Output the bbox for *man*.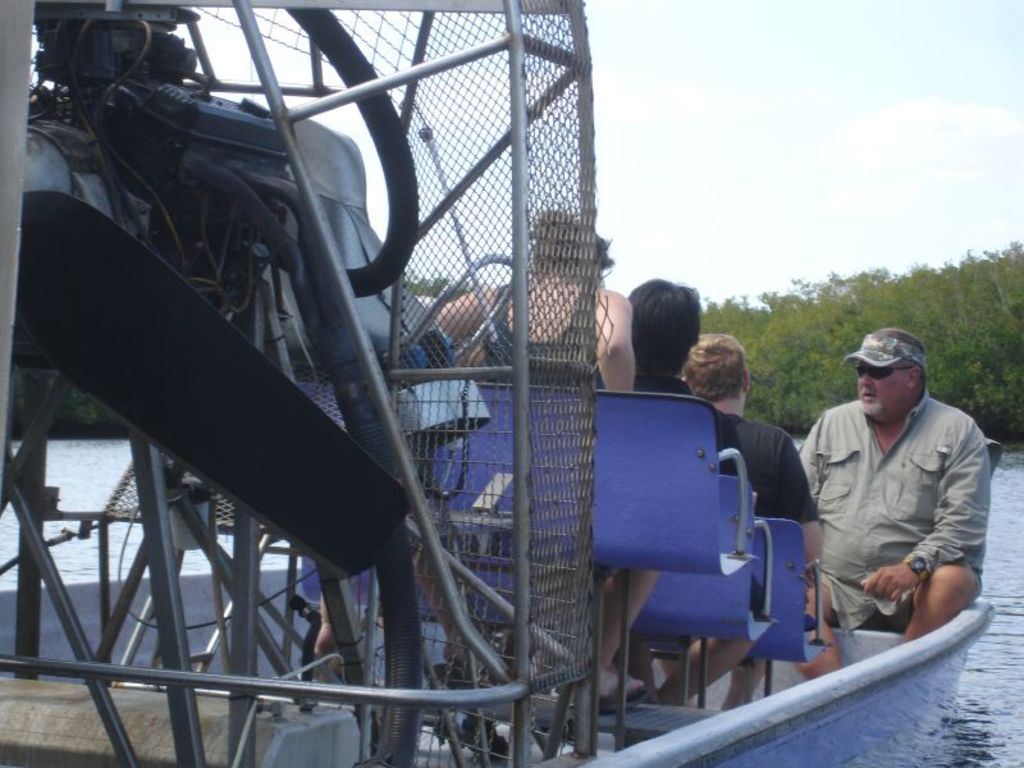
left=685, top=332, right=824, bottom=707.
